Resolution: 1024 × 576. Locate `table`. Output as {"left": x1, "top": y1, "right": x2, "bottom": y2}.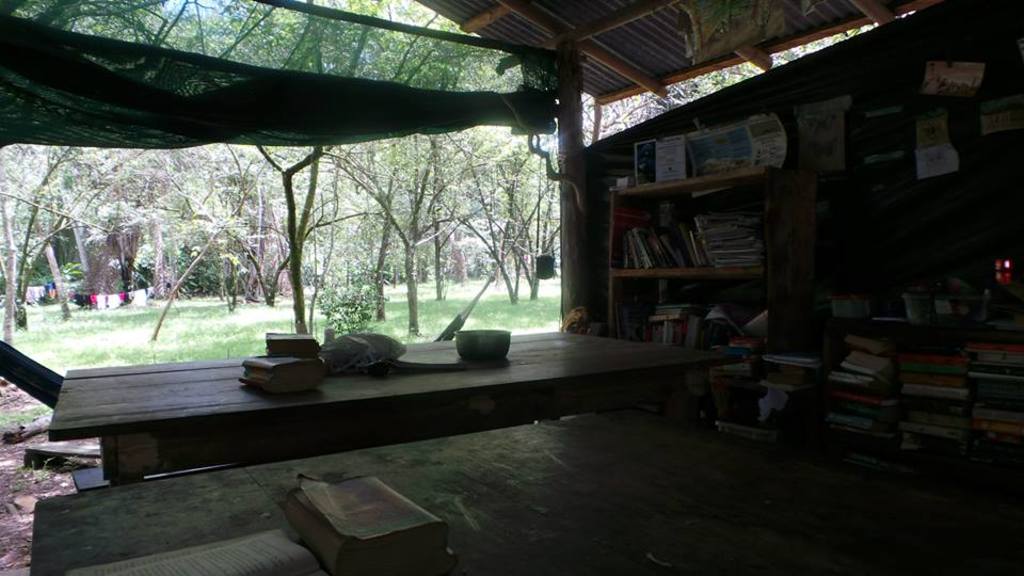
{"left": 31, "top": 390, "right": 1023, "bottom": 575}.
